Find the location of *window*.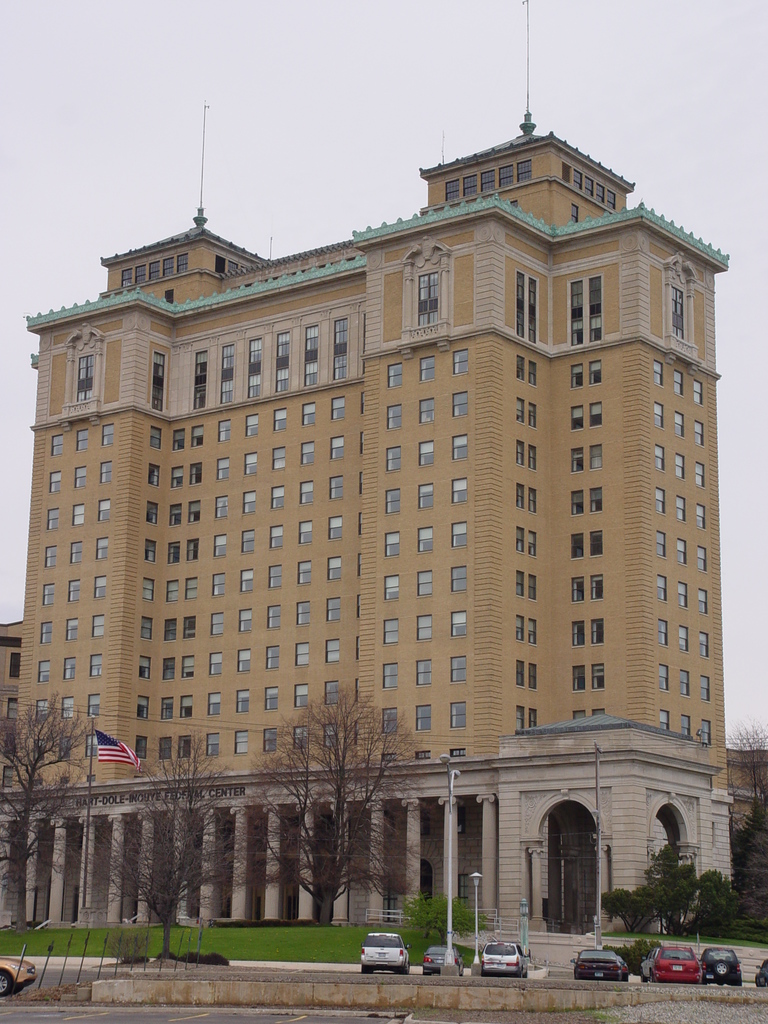
Location: pyautogui.locateOnScreen(513, 660, 525, 688).
